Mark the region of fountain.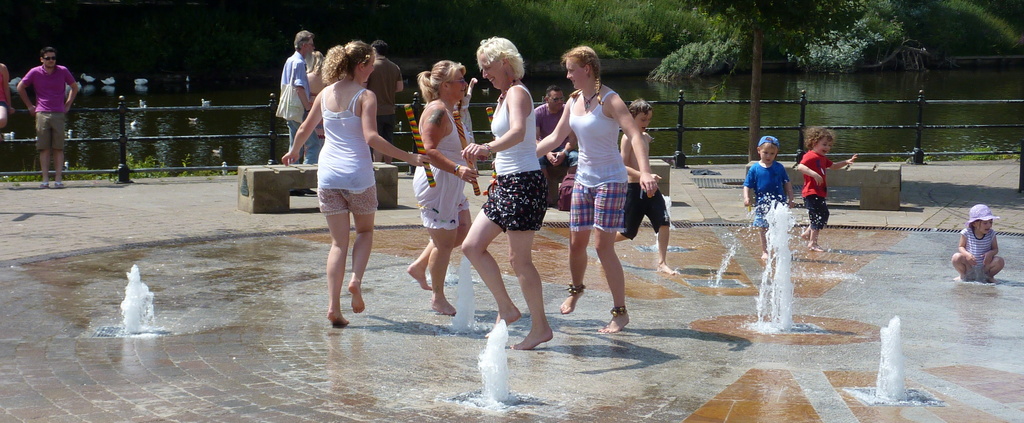
Region: Rect(473, 319, 505, 406).
